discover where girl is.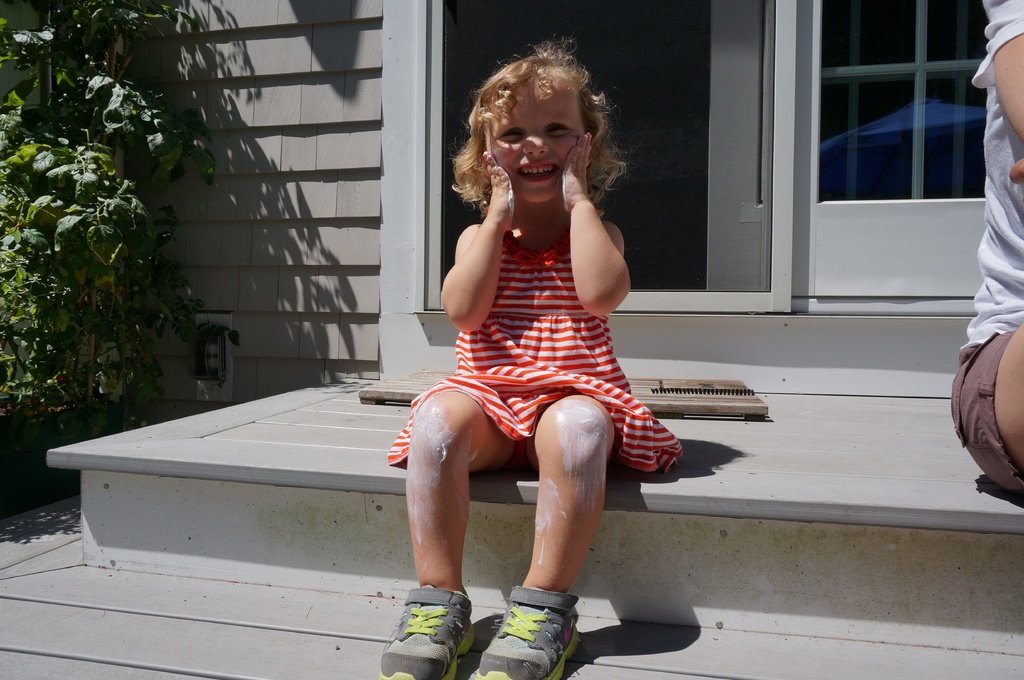
Discovered at (left=376, top=30, right=684, bottom=679).
